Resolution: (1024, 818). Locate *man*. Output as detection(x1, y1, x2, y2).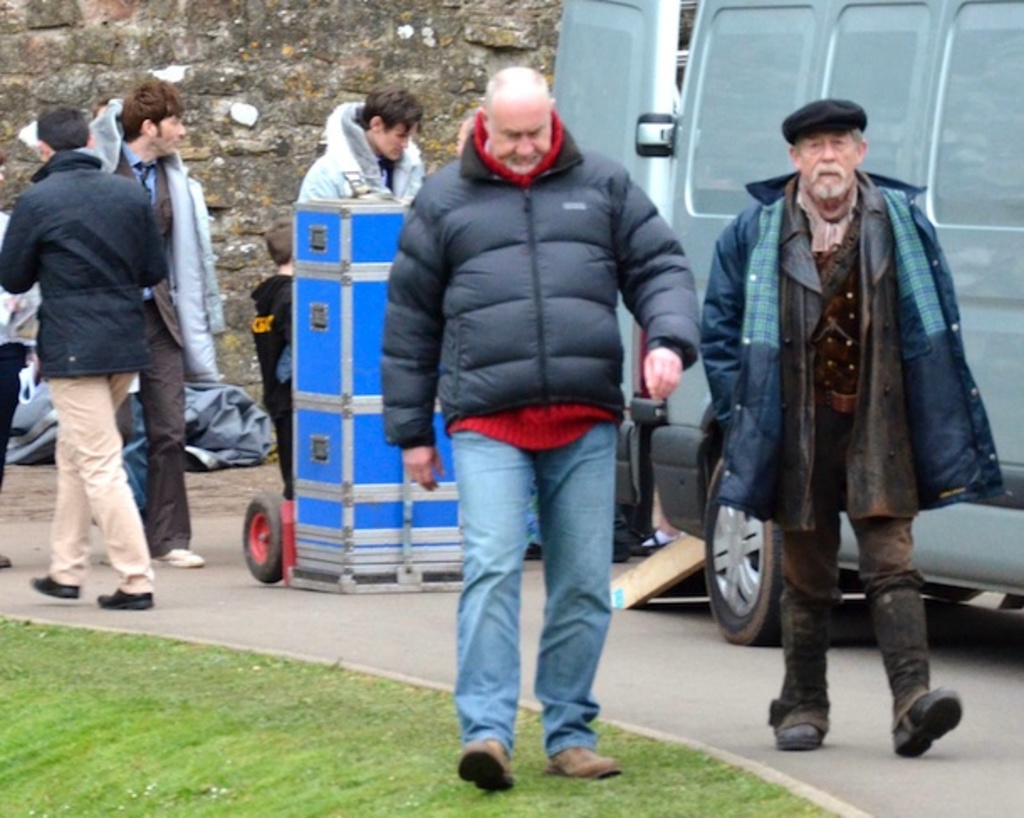
detection(698, 94, 1002, 754).
